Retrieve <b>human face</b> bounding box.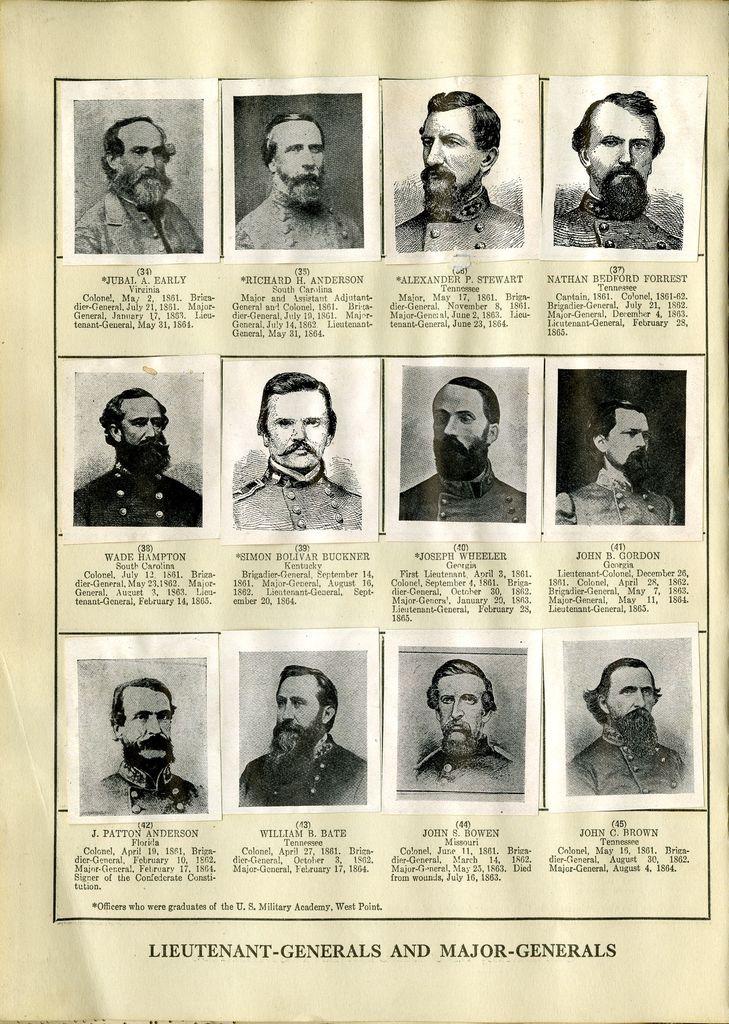
Bounding box: <bbox>436, 380, 493, 480</bbox>.
